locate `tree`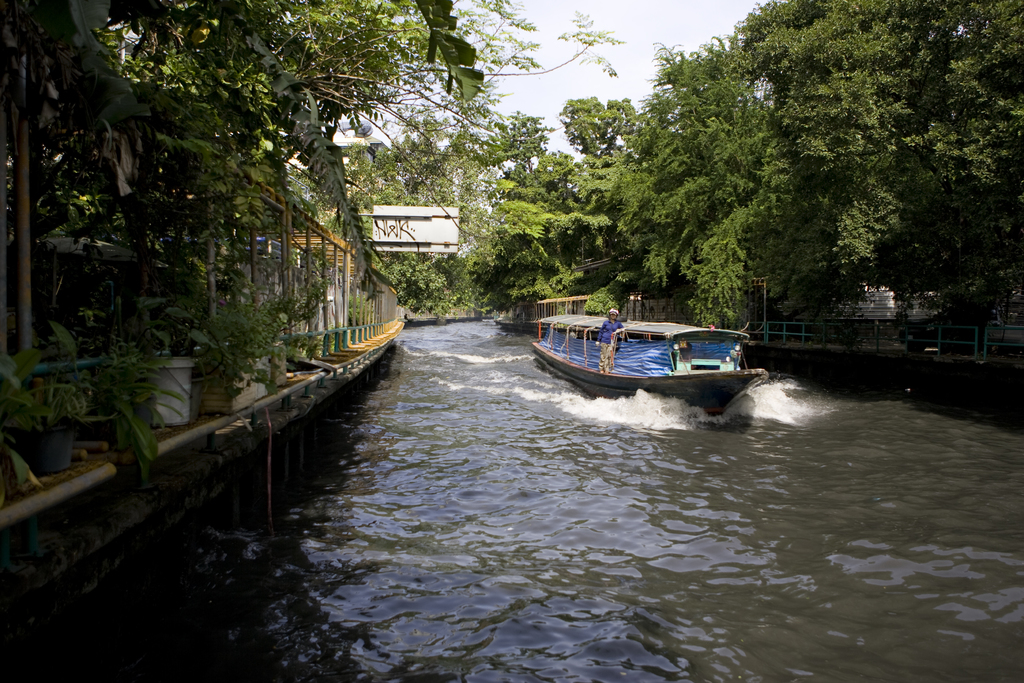
675:186:865:340
